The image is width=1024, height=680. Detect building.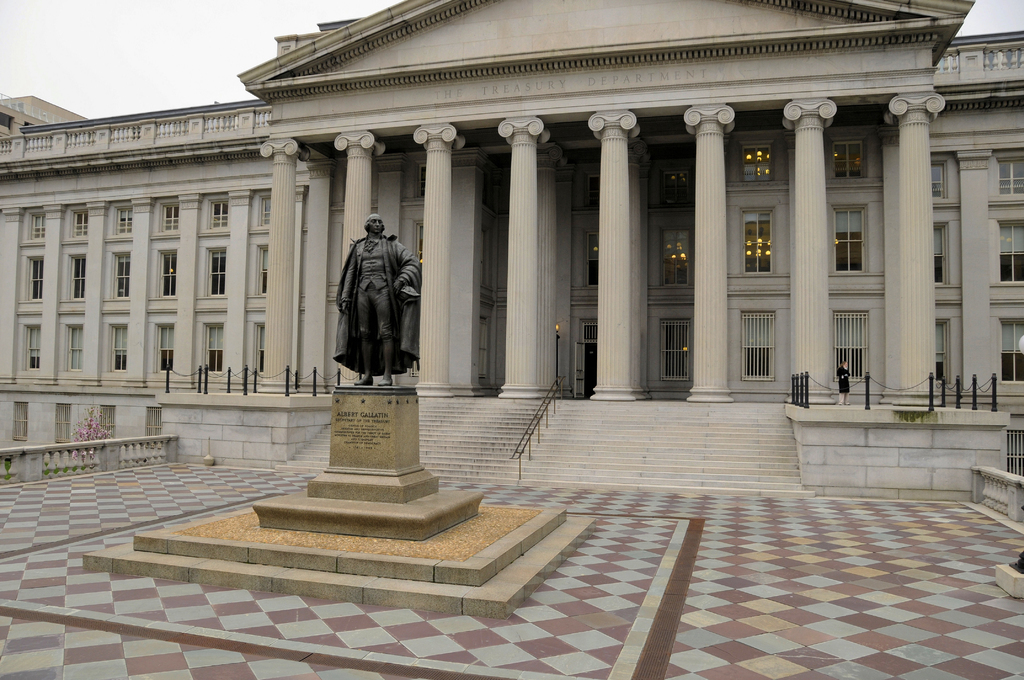
Detection: 0 0 1023 499.
